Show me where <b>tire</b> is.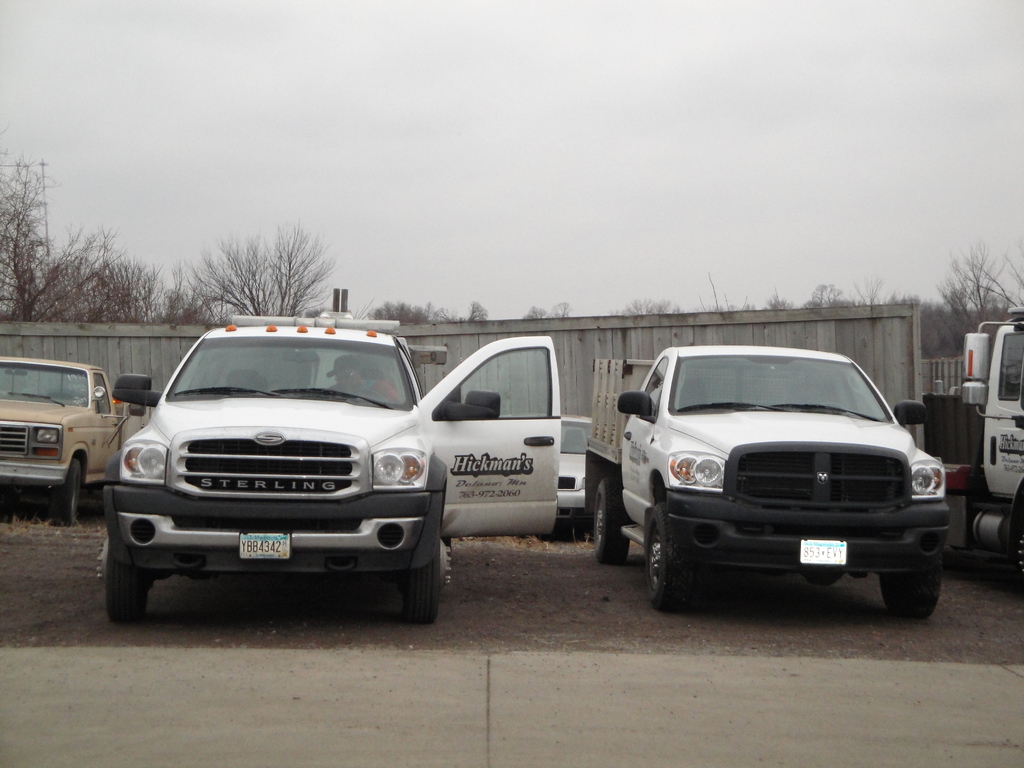
<b>tire</b> is at bbox(589, 475, 634, 563).
